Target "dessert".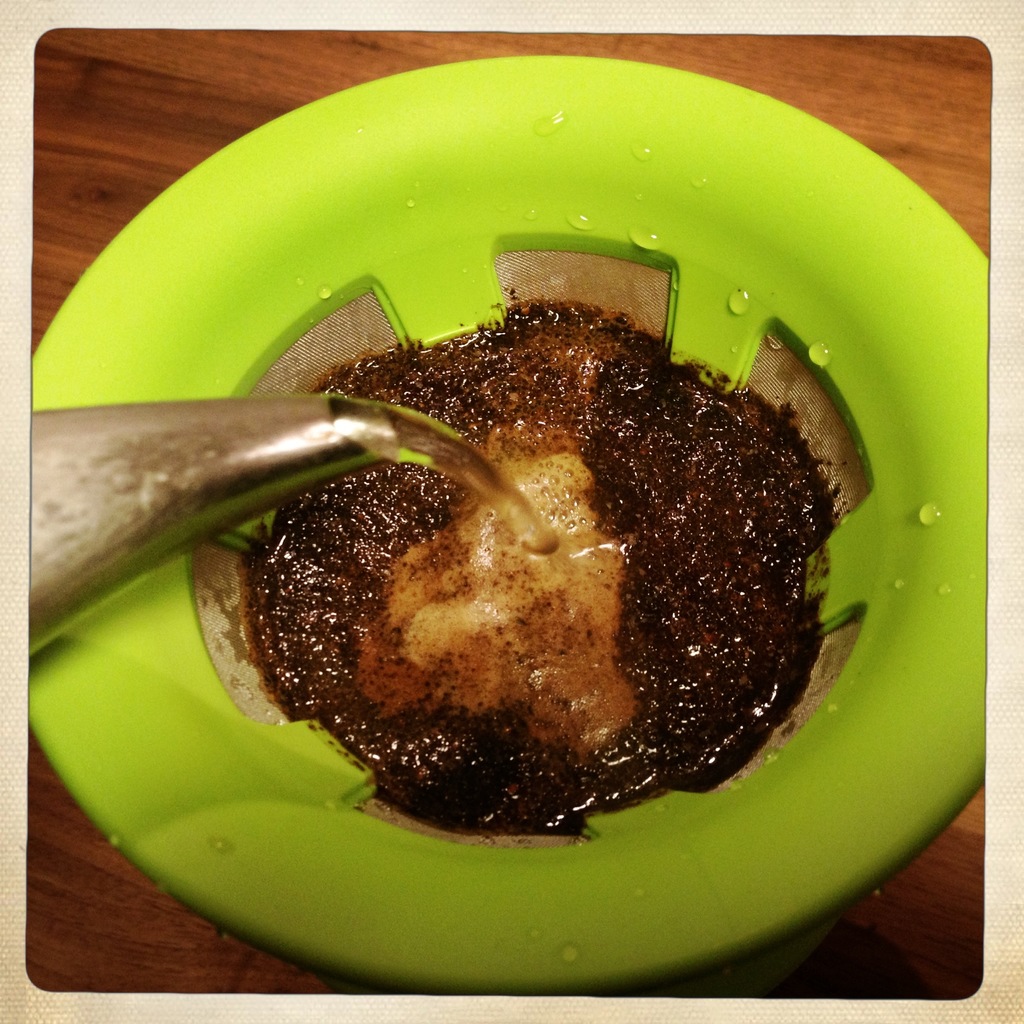
Target region: bbox=(224, 287, 836, 855).
